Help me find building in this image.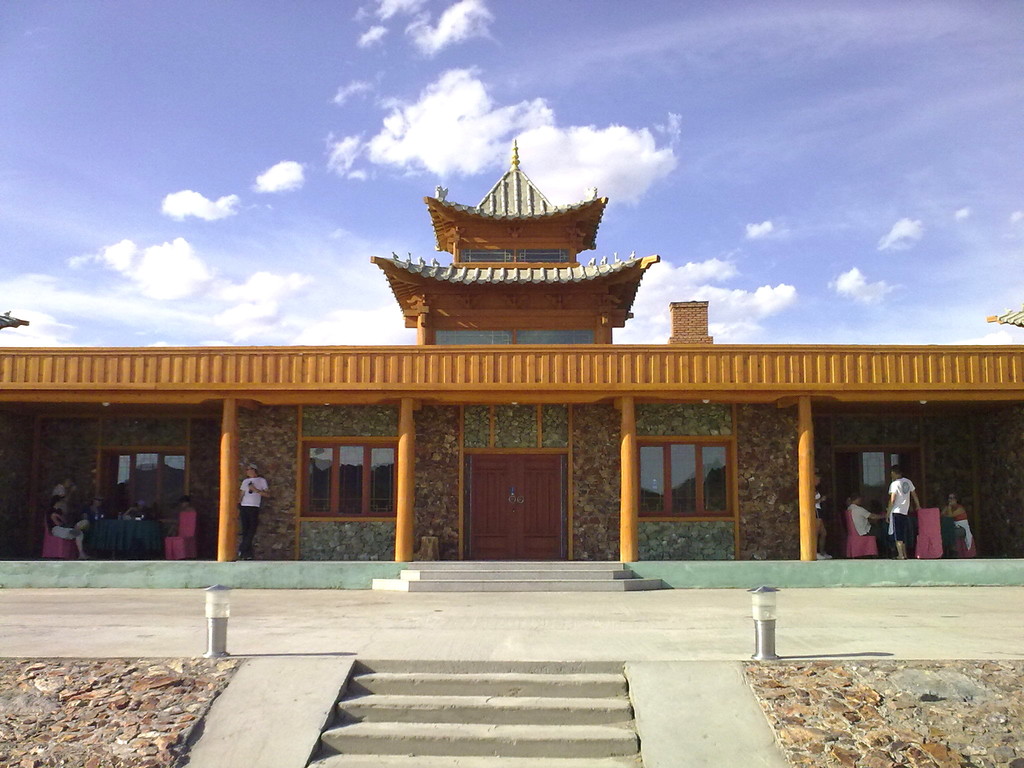
Found it: <region>0, 136, 1023, 588</region>.
